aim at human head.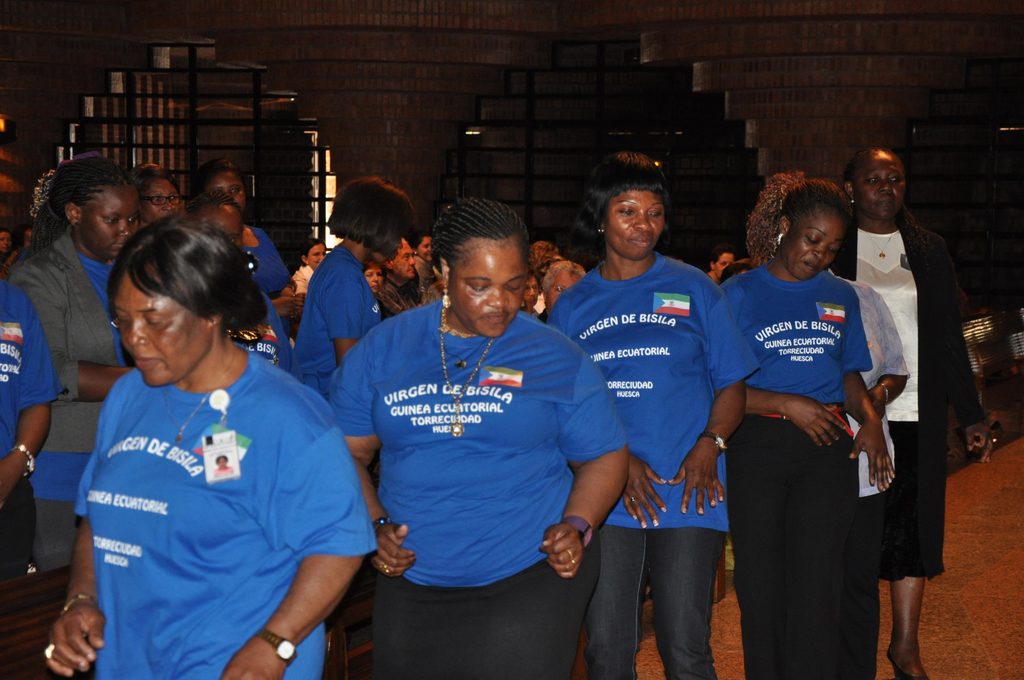
Aimed at bbox(330, 172, 419, 266).
